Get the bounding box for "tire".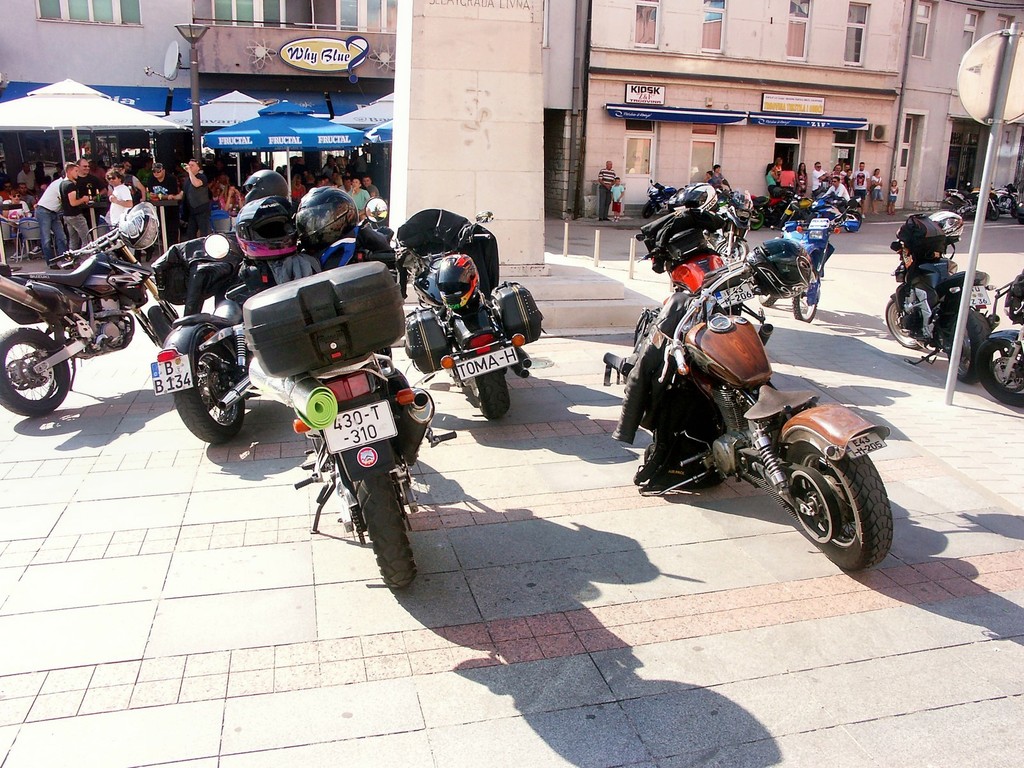
region(477, 368, 511, 413).
